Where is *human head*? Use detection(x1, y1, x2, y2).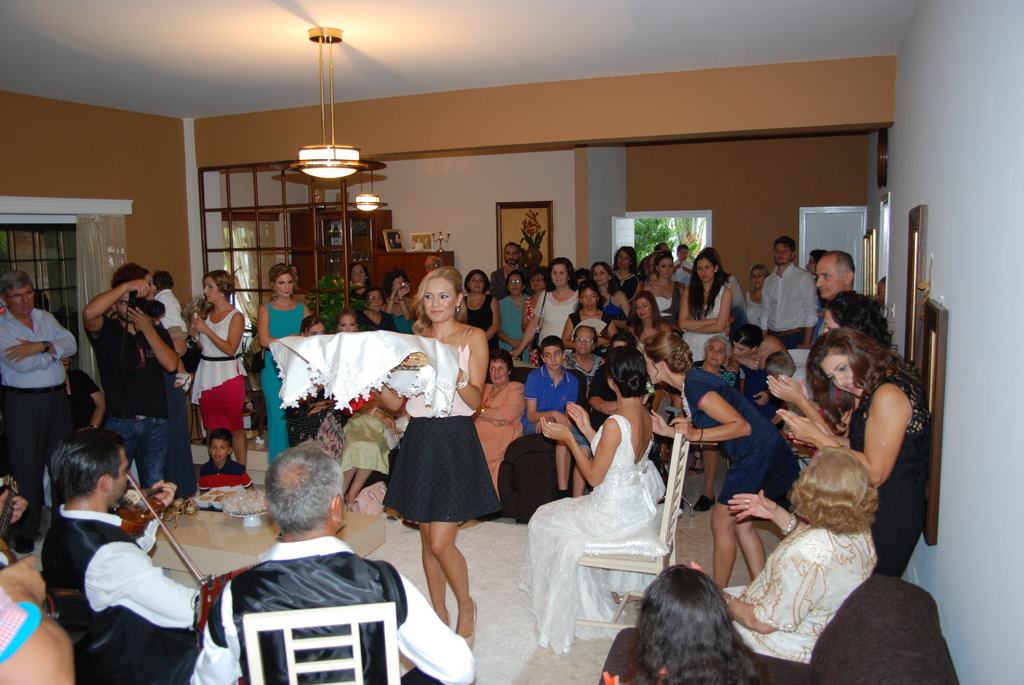
detection(749, 265, 769, 292).
